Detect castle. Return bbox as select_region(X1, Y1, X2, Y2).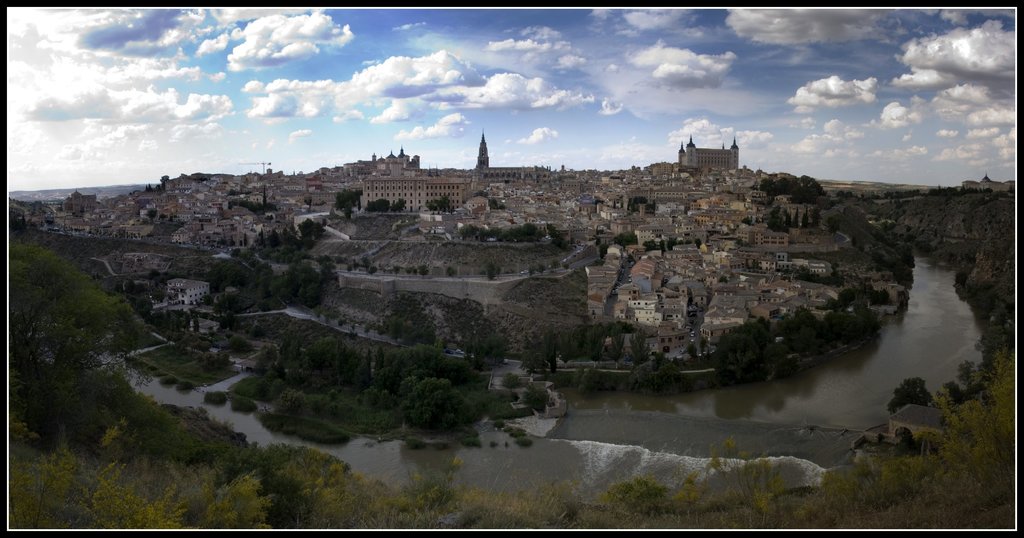
select_region(463, 127, 552, 193).
